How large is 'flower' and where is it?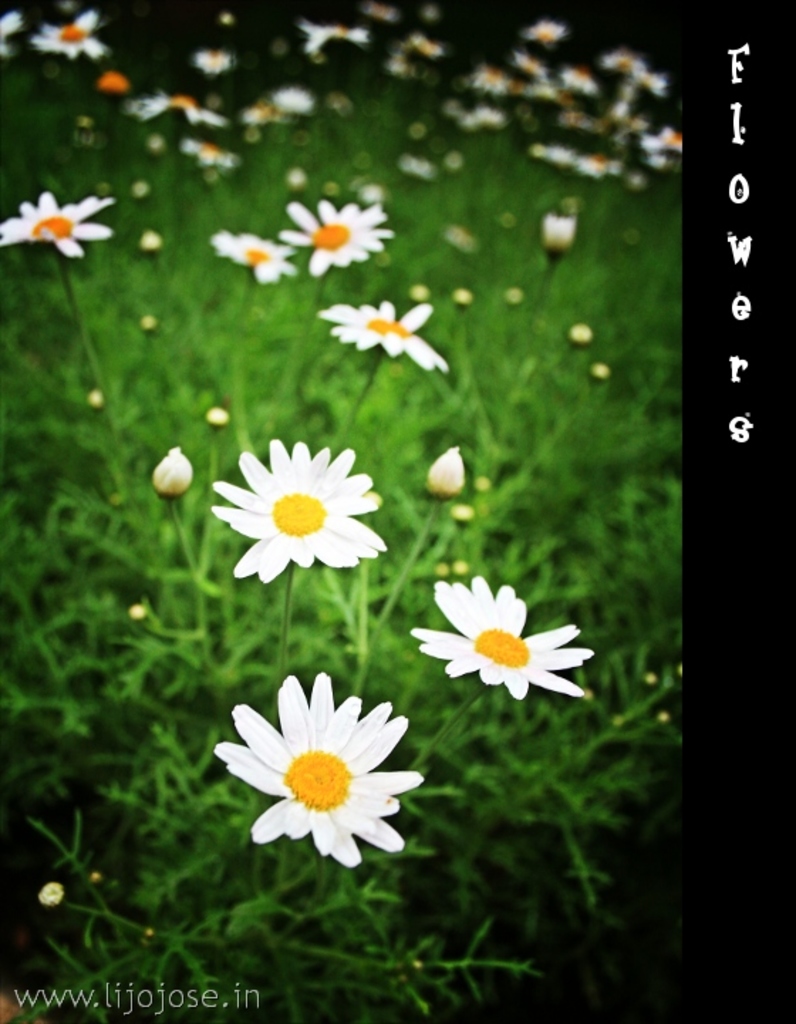
Bounding box: {"left": 213, "top": 434, "right": 389, "bottom": 583}.
